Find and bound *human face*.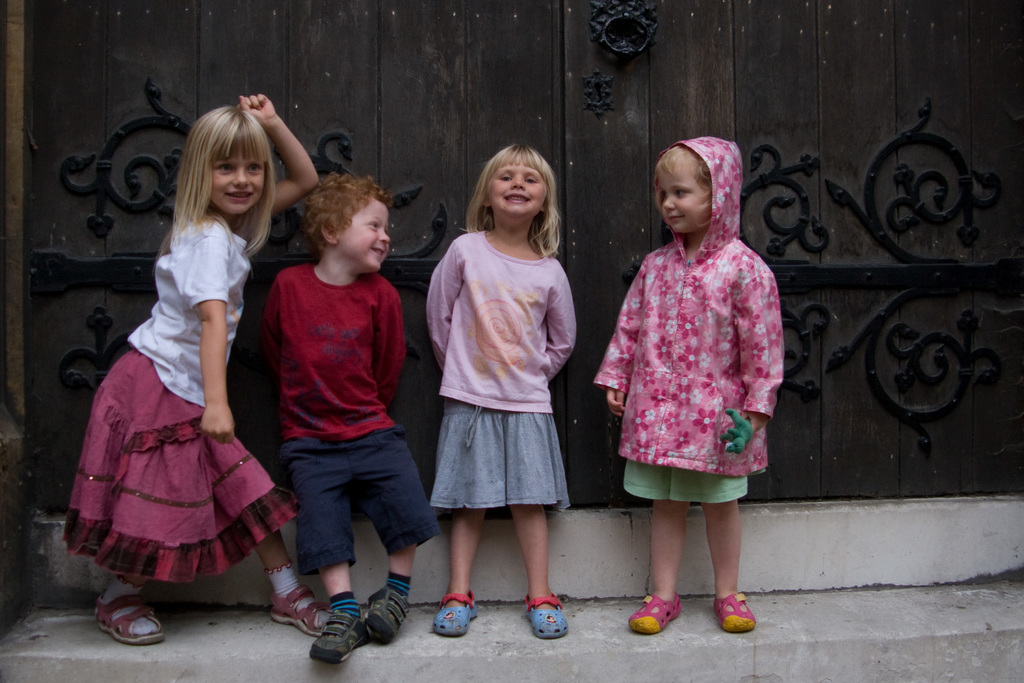
Bound: region(334, 204, 392, 272).
